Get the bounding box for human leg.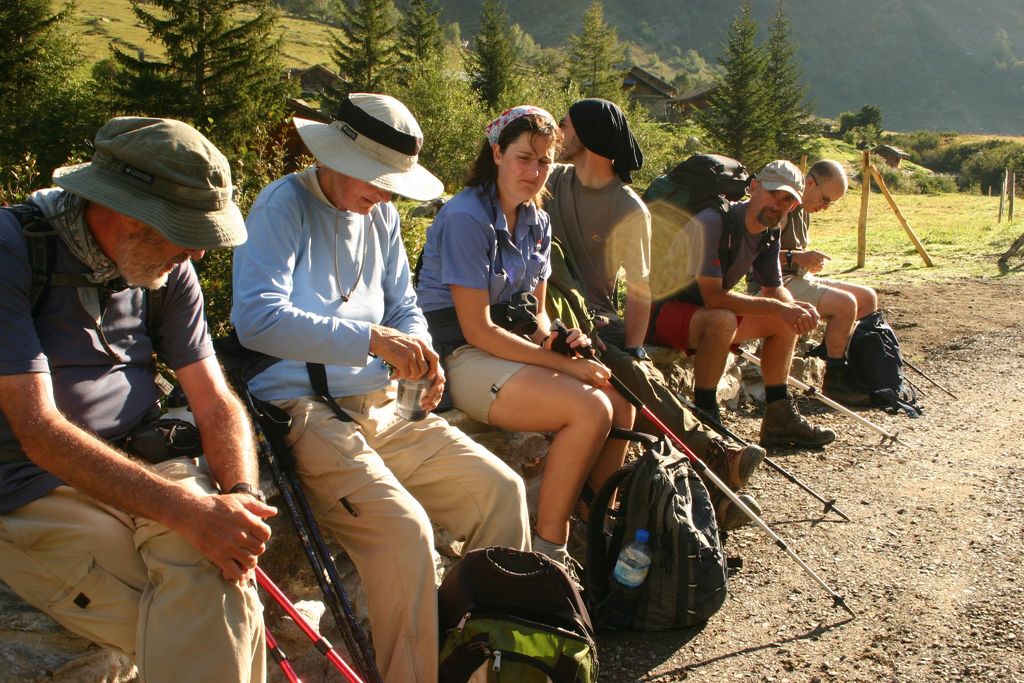
<box>795,276,856,395</box>.
